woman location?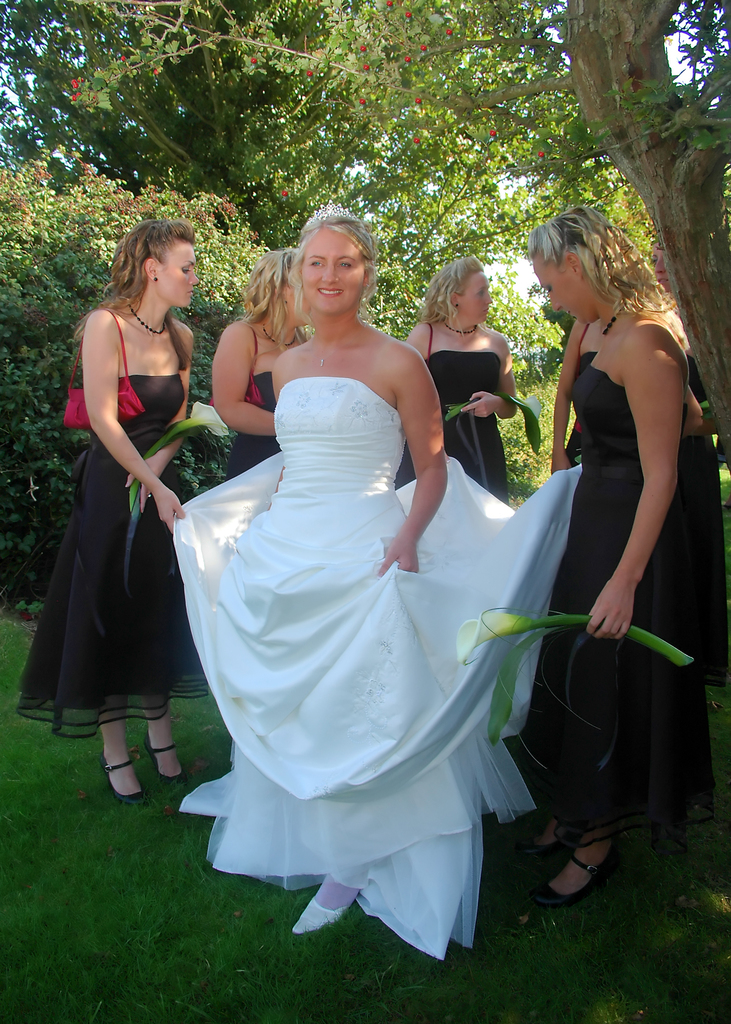
{"left": 522, "top": 204, "right": 722, "bottom": 926}
